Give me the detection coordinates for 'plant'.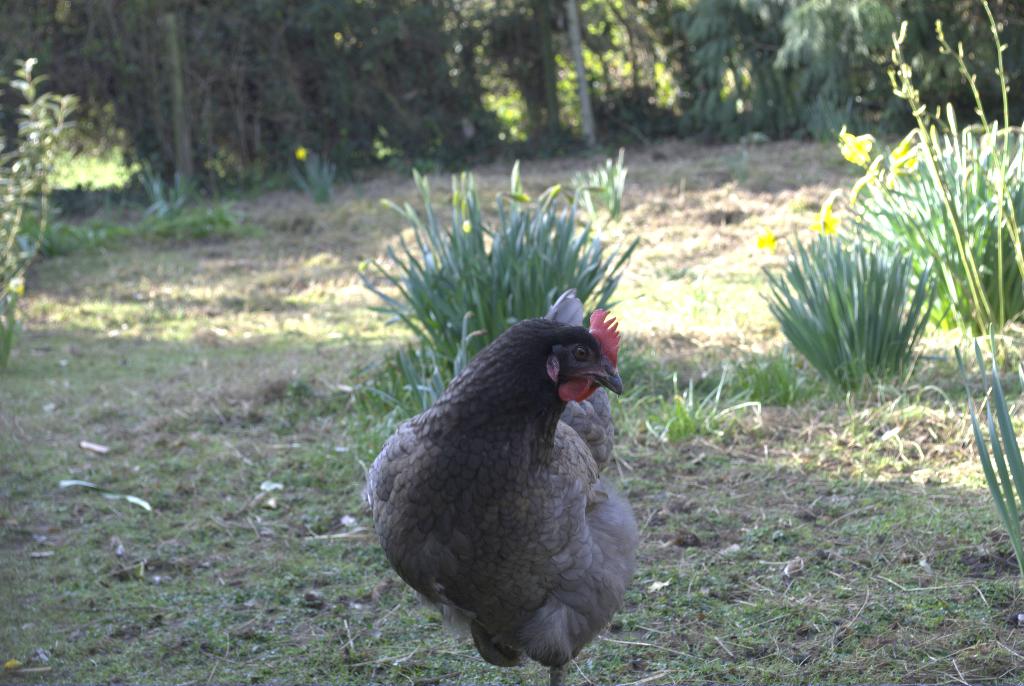
{"x1": 834, "y1": 124, "x2": 1023, "y2": 344}.
